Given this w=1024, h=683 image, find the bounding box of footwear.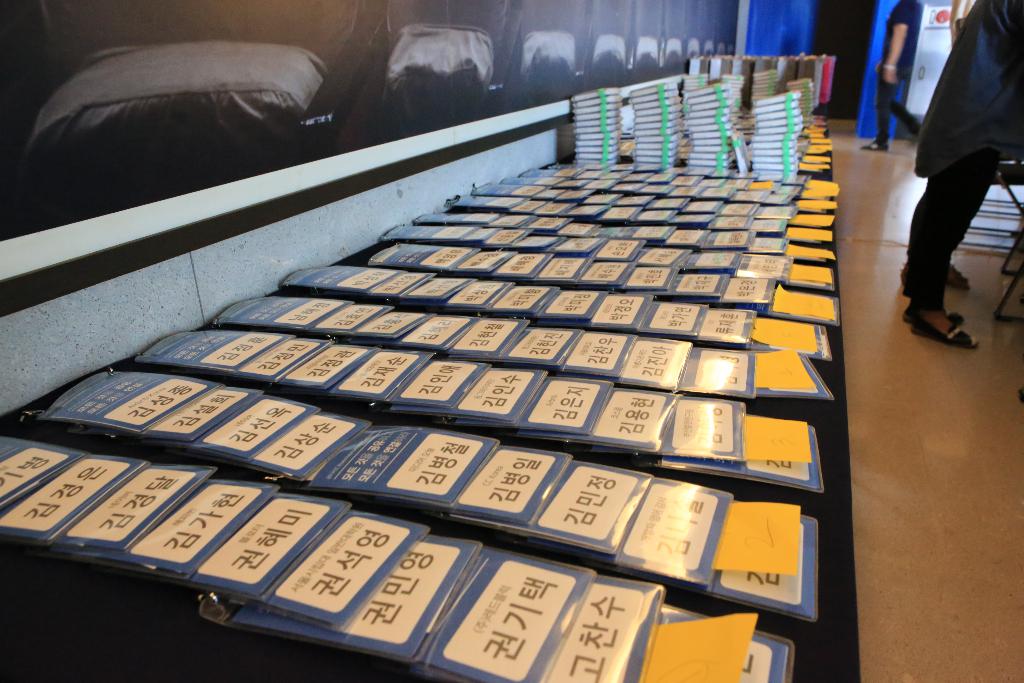
select_region(936, 255, 975, 297).
